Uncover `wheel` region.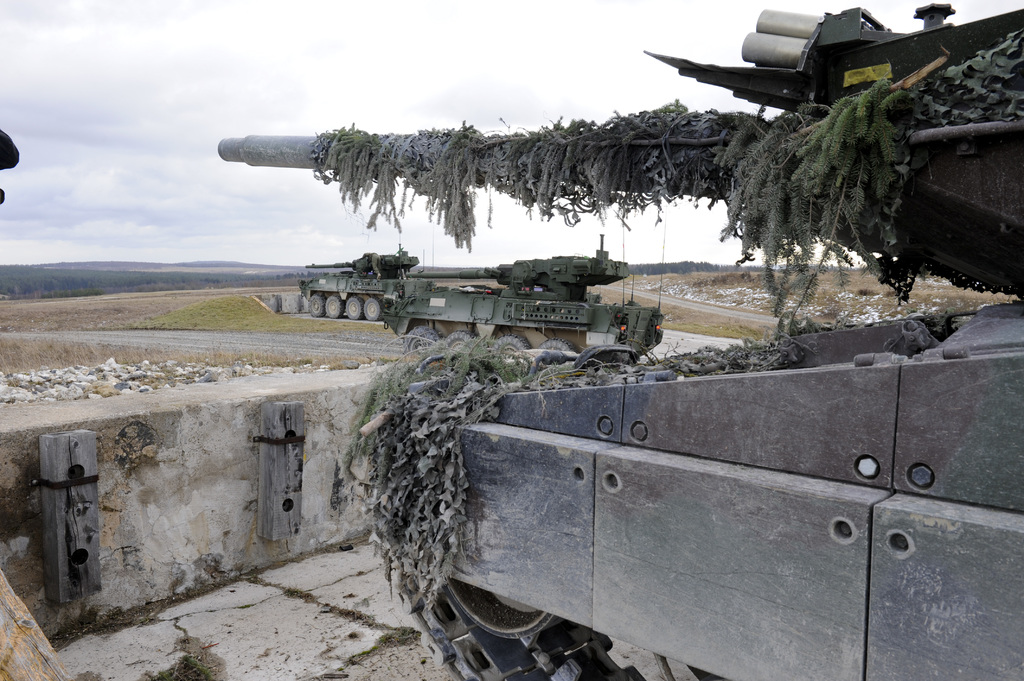
Uncovered: [x1=325, y1=297, x2=342, y2=319].
